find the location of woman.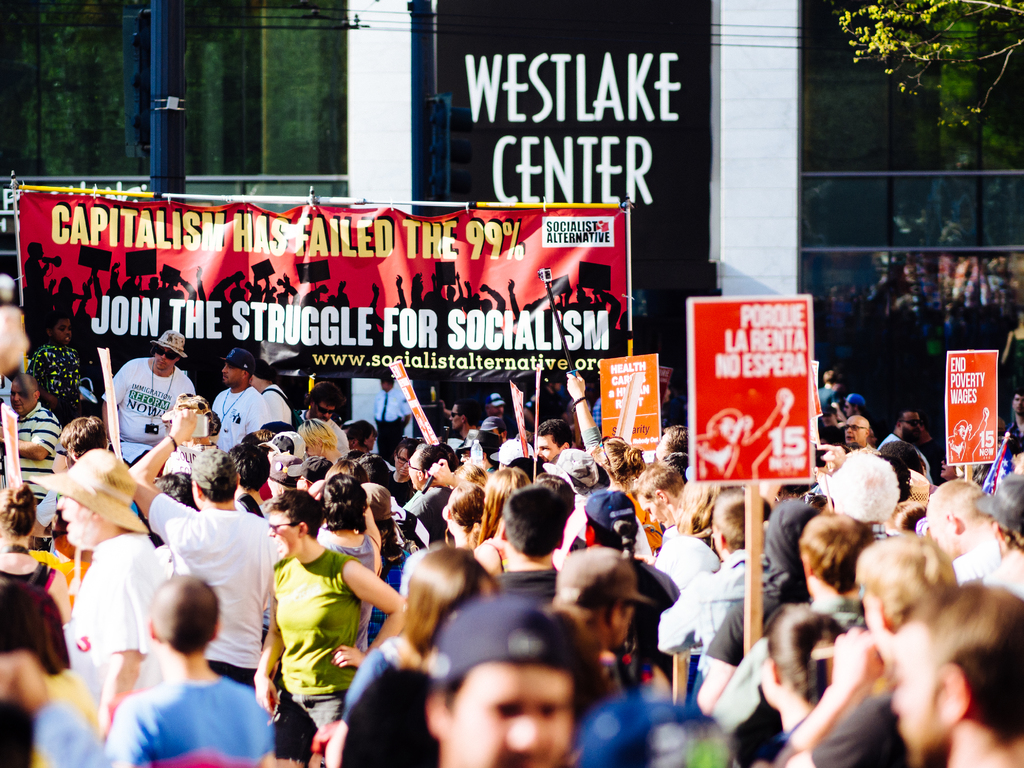
Location: box=[751, 599, 852, 767].
